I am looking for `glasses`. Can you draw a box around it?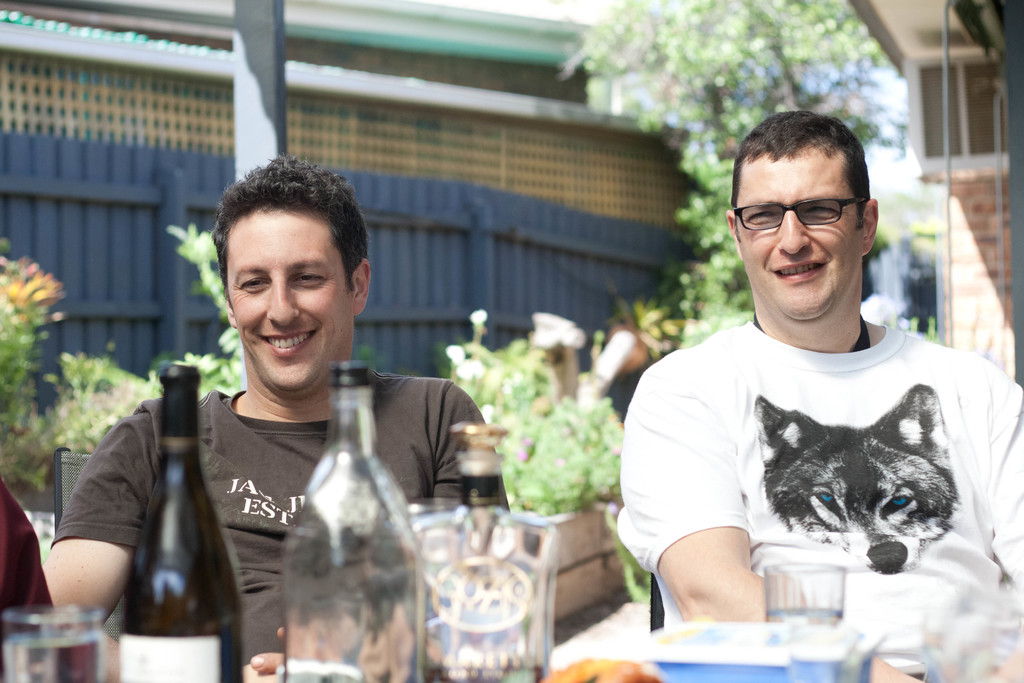
Sure, the bounding box is box(734, 190, 879, 234).
